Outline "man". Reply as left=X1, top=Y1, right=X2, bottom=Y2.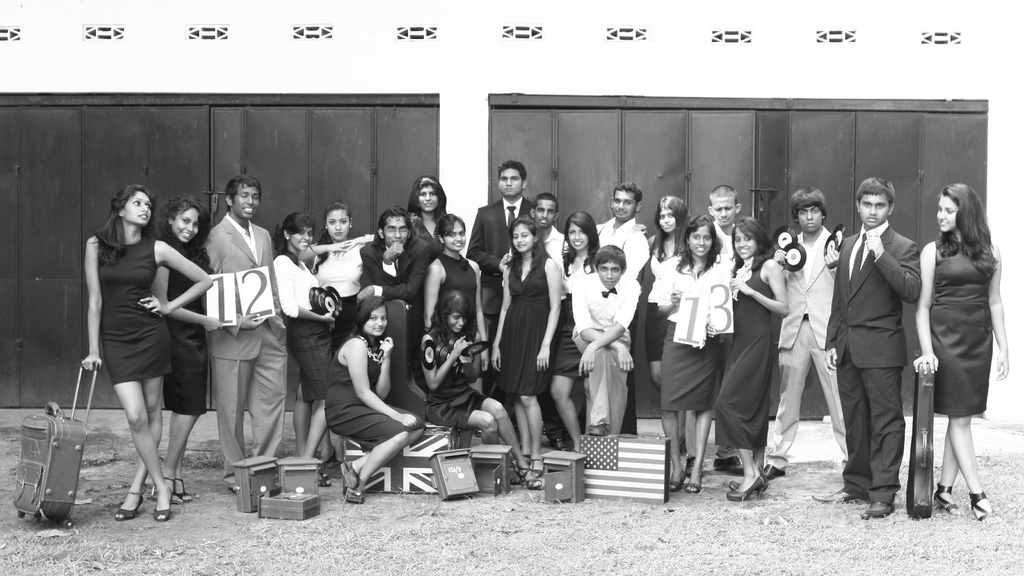
left=593, top=177, right=656, bottom=435.
